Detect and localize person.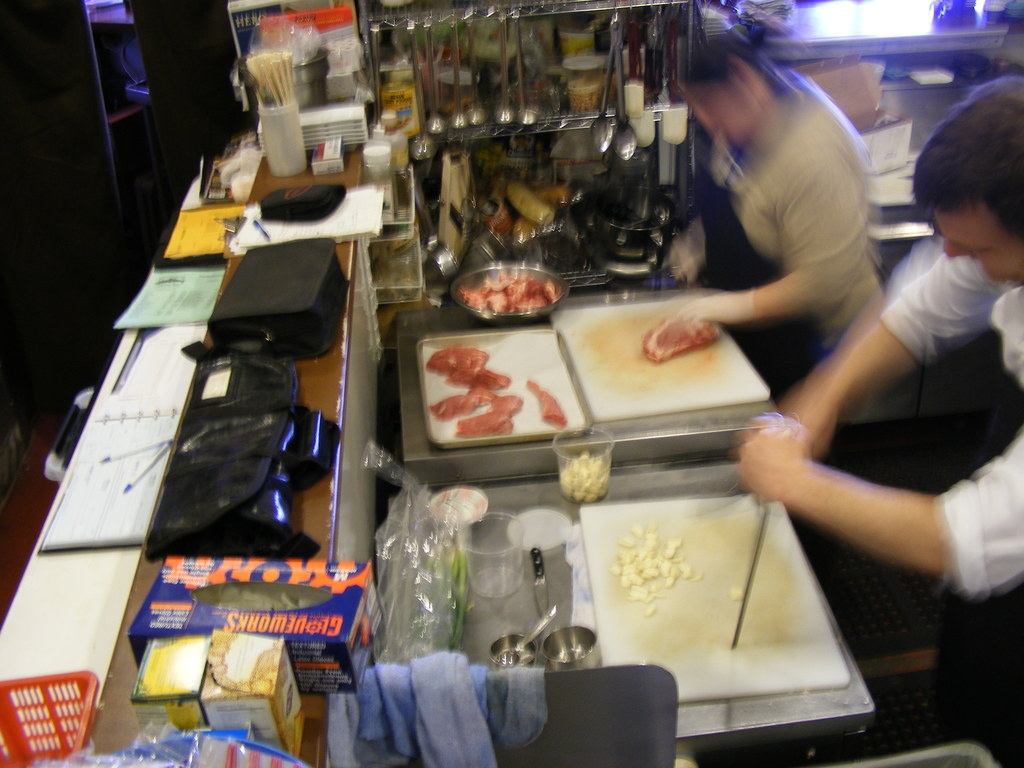
Localized at [740,76,1023,604].
